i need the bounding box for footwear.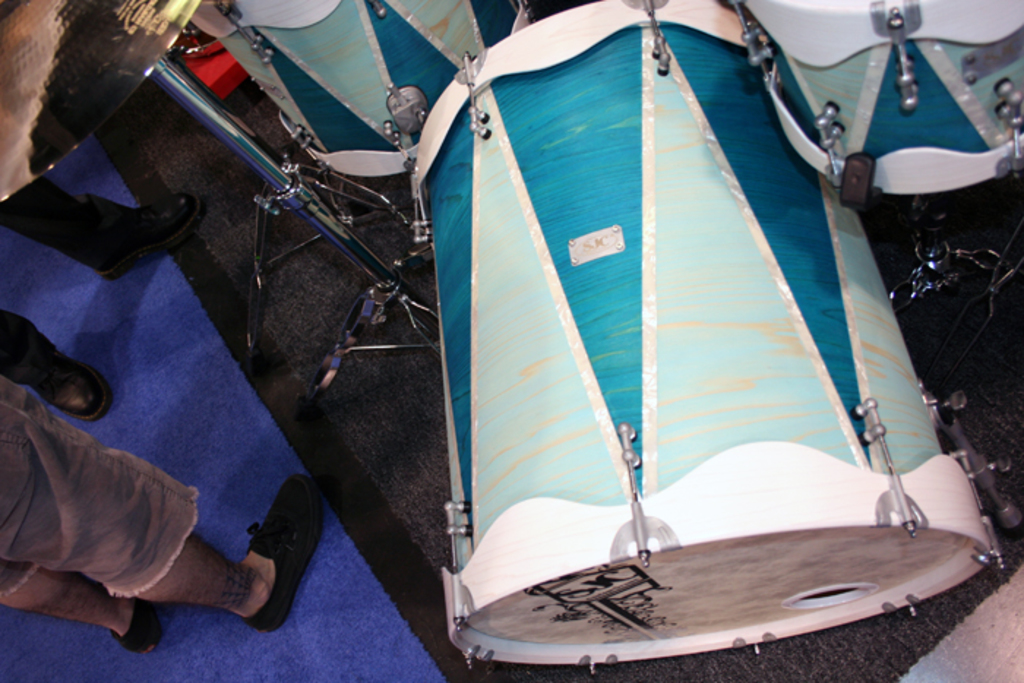
Here it is: box(34, 366, 116, 417).
